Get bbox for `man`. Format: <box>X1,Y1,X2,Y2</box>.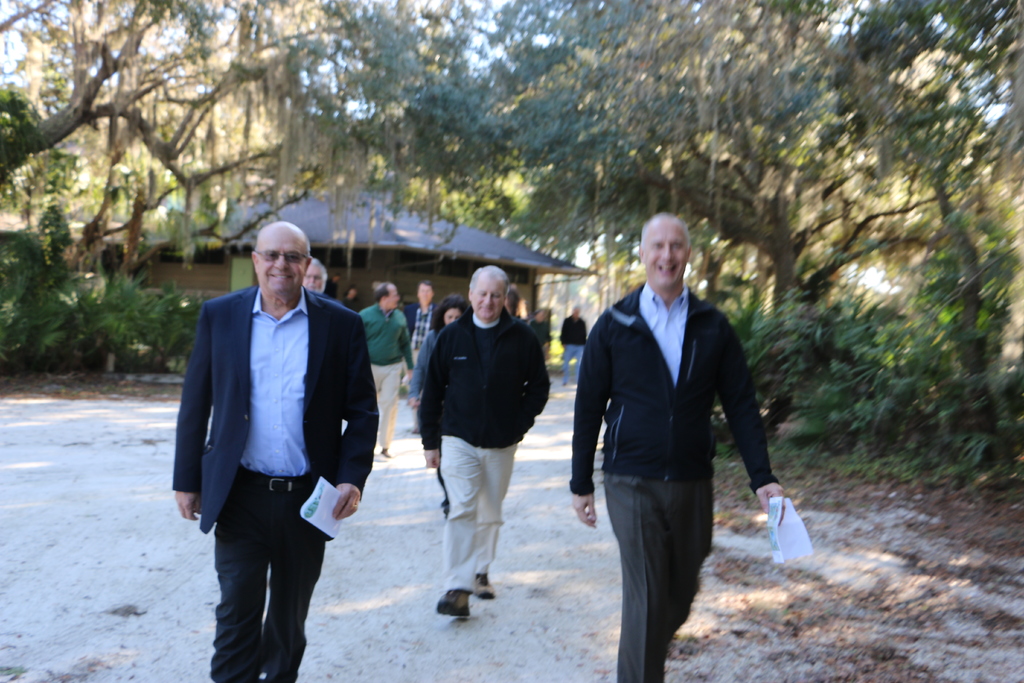
<box>559,302,588,381</box>.
